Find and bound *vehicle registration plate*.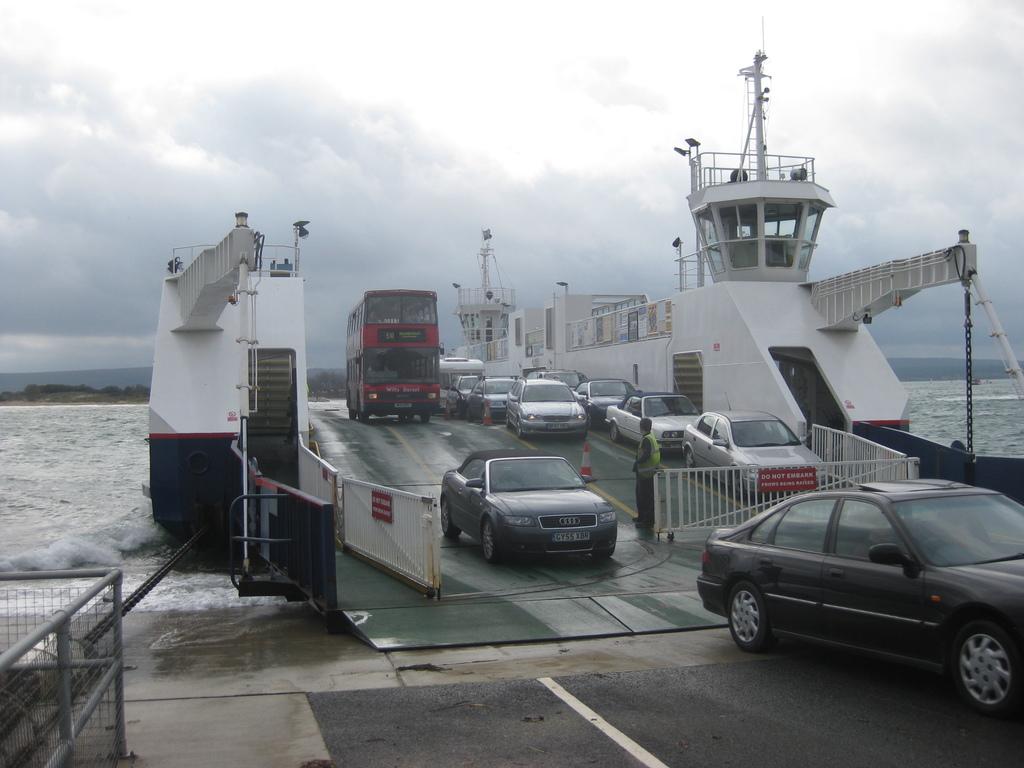
Bound: x1=551, y1=531, x2=589, y2=542.
